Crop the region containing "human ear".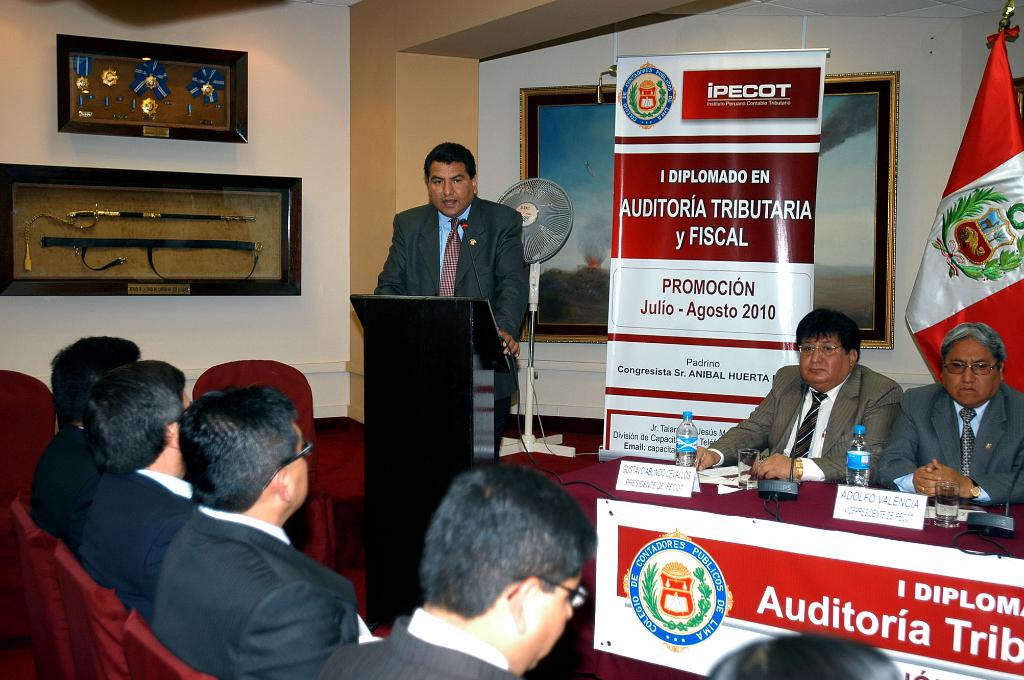
Crop region: Rect(278, 468, 291, 501).
